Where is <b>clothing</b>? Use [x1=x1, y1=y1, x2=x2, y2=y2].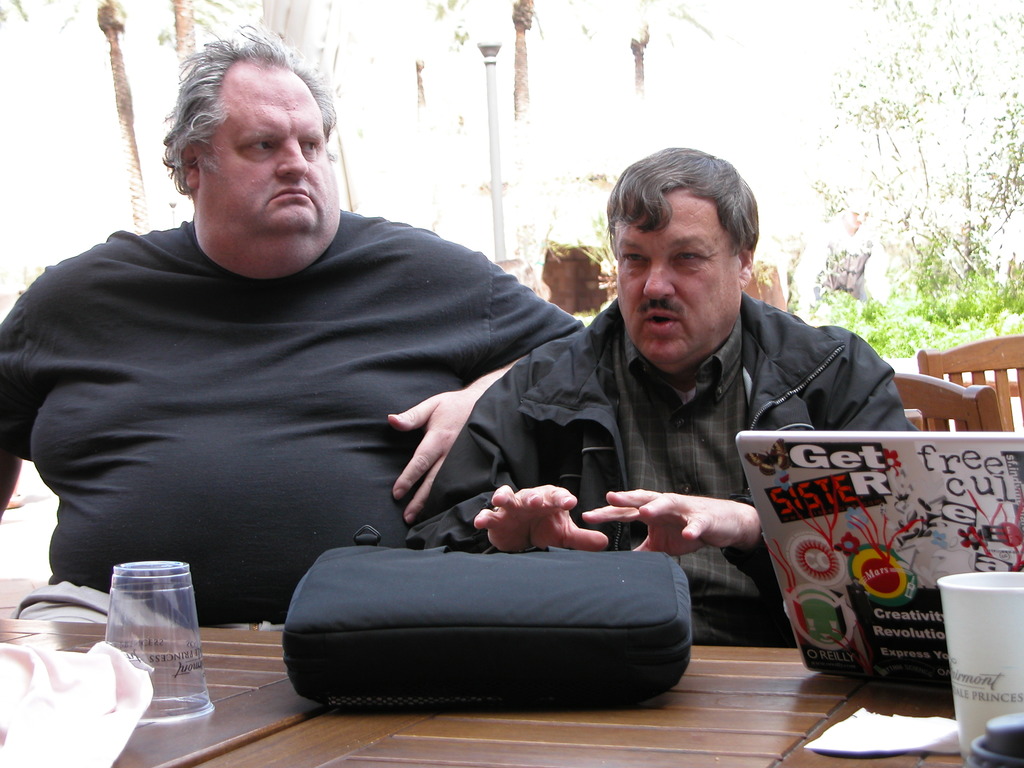
[x1=0, y1=207, x2=589, y2=636].
